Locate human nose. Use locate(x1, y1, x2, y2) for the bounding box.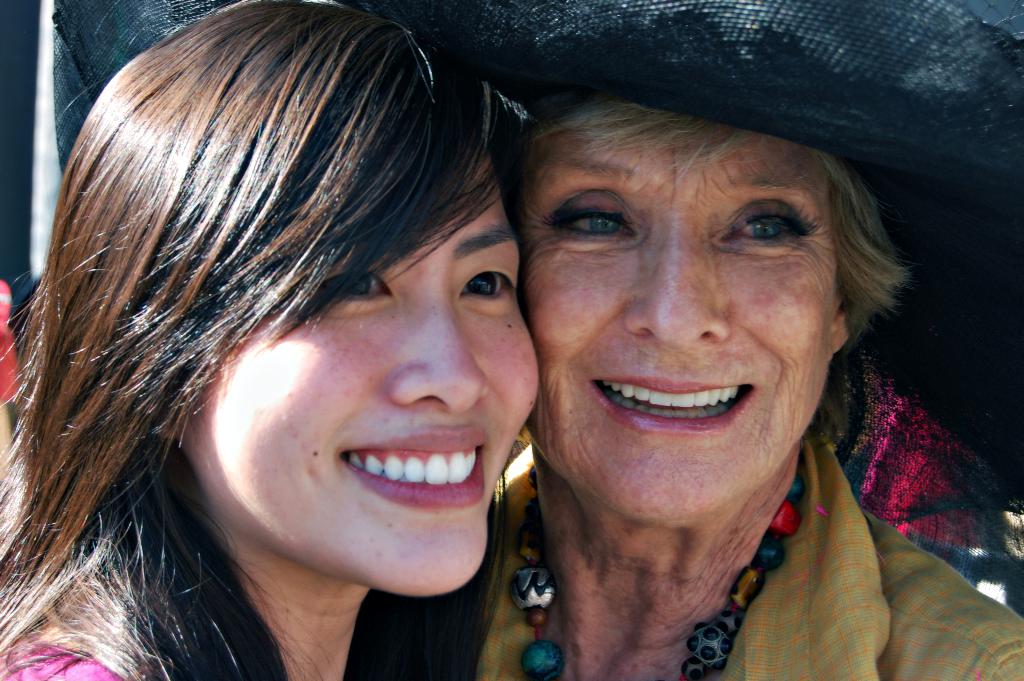
locate(621, 204, 730, 340).
